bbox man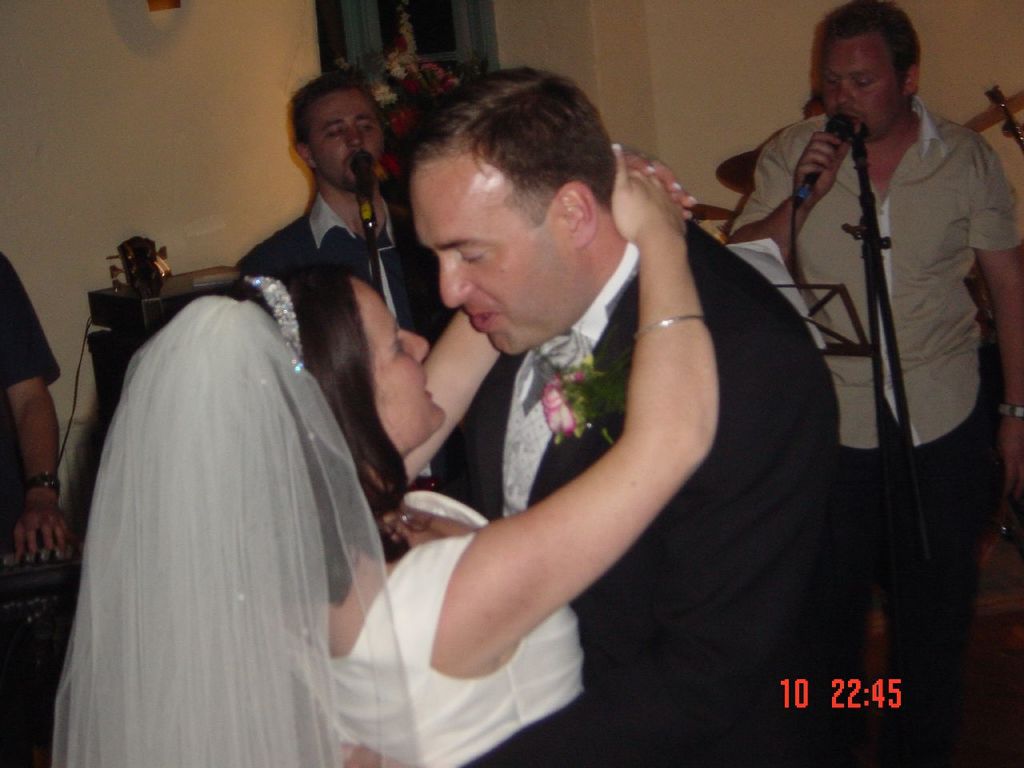
233 74 490 510
